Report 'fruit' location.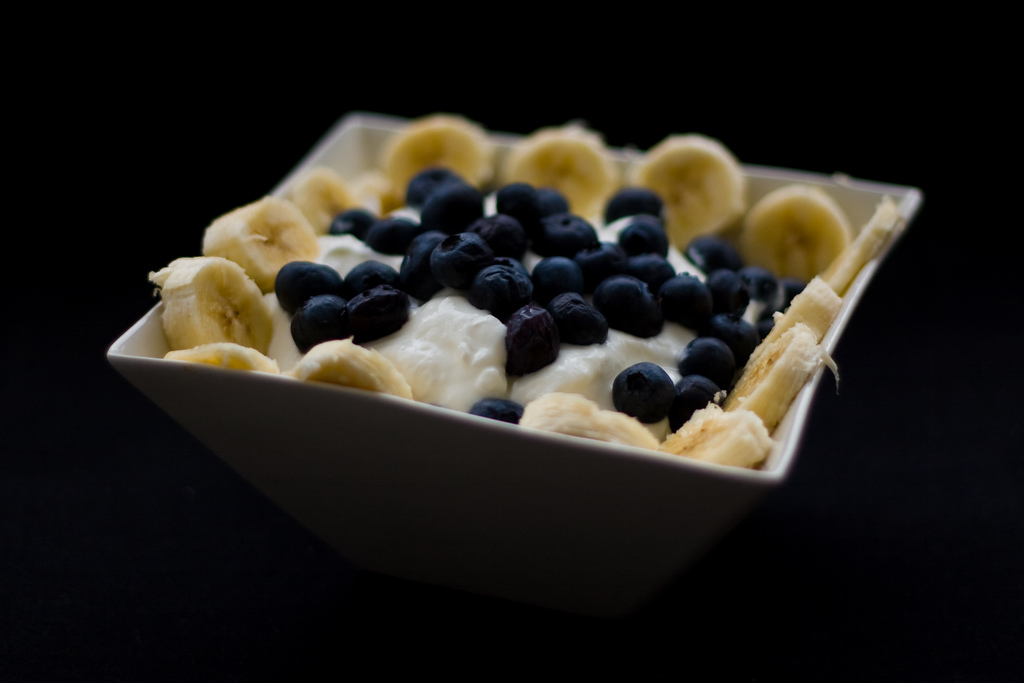
Report: 619:354:686:429.
